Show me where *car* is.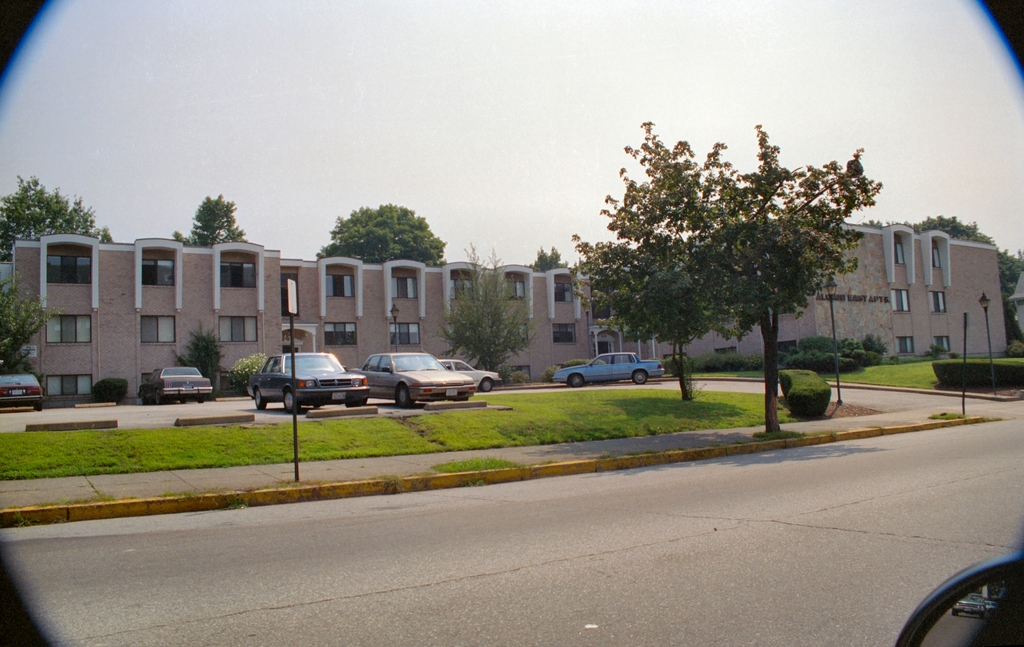
*car* is at detection(0, 370, 41, 409).
